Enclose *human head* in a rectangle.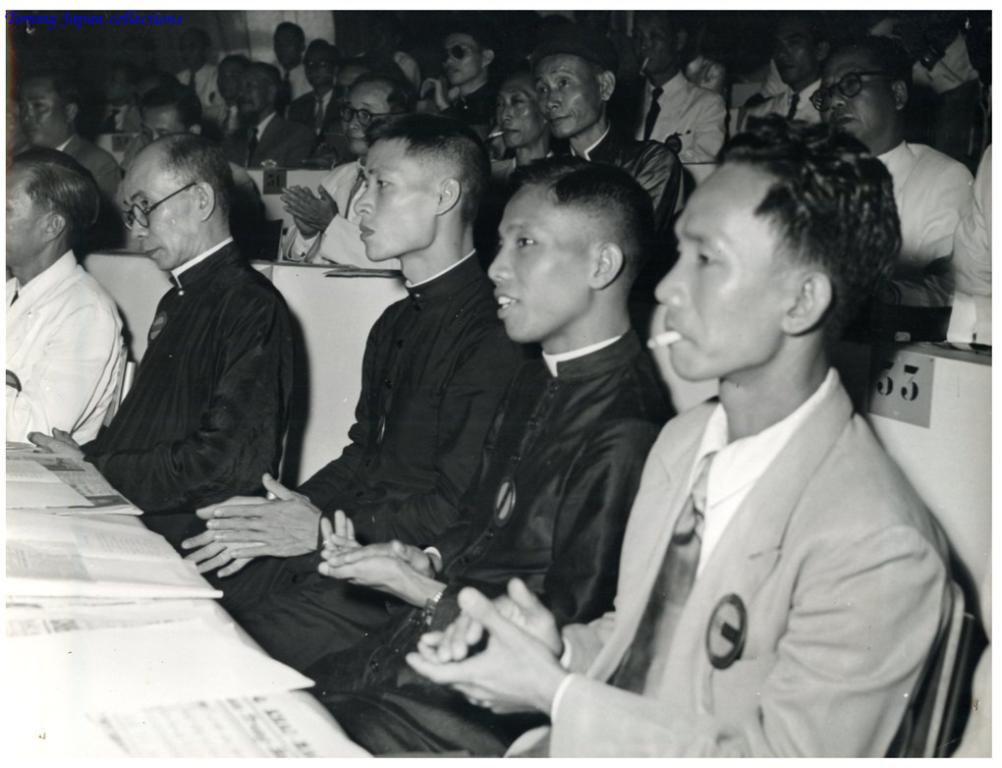
494 74 541 147.
